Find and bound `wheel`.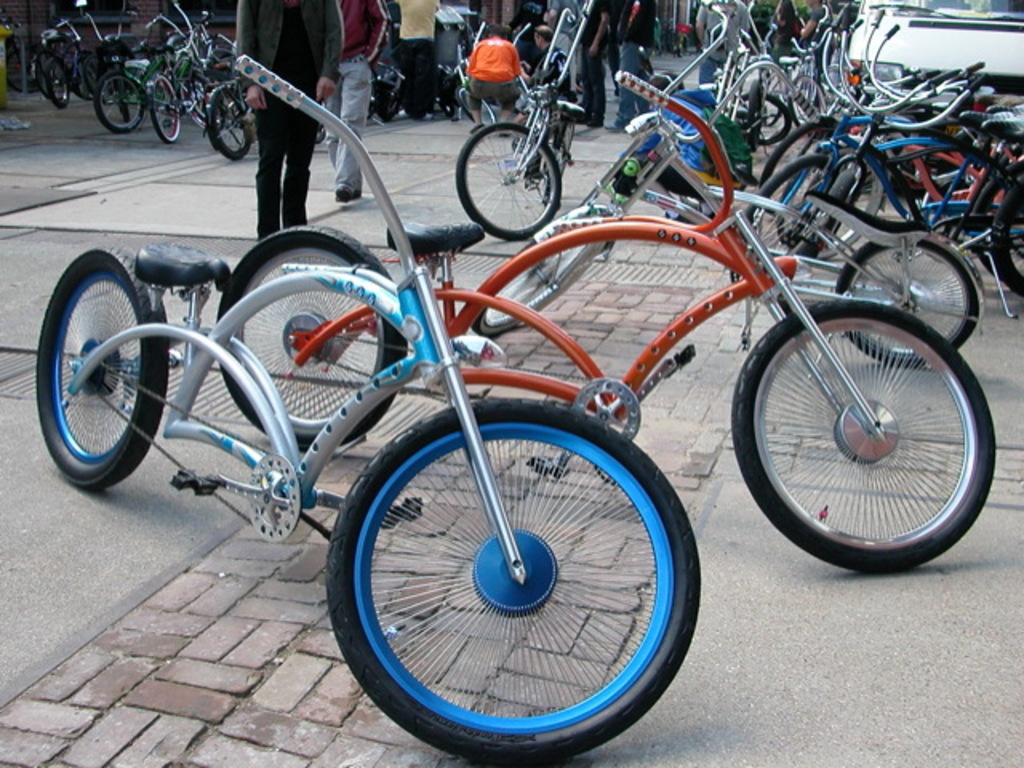
Bound: bbox(35, 246, 170, 490).
